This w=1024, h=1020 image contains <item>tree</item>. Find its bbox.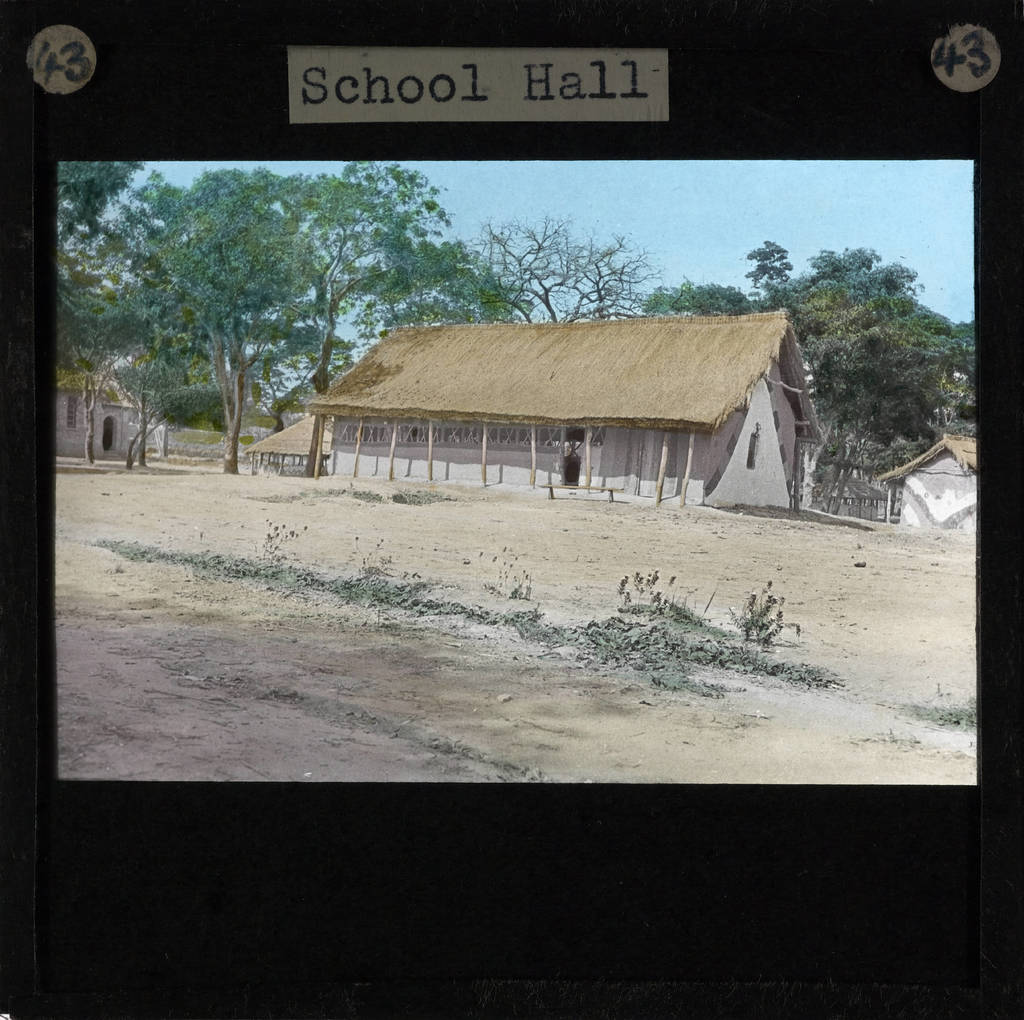
(left=101, top=158, right=350, bottom=467).
